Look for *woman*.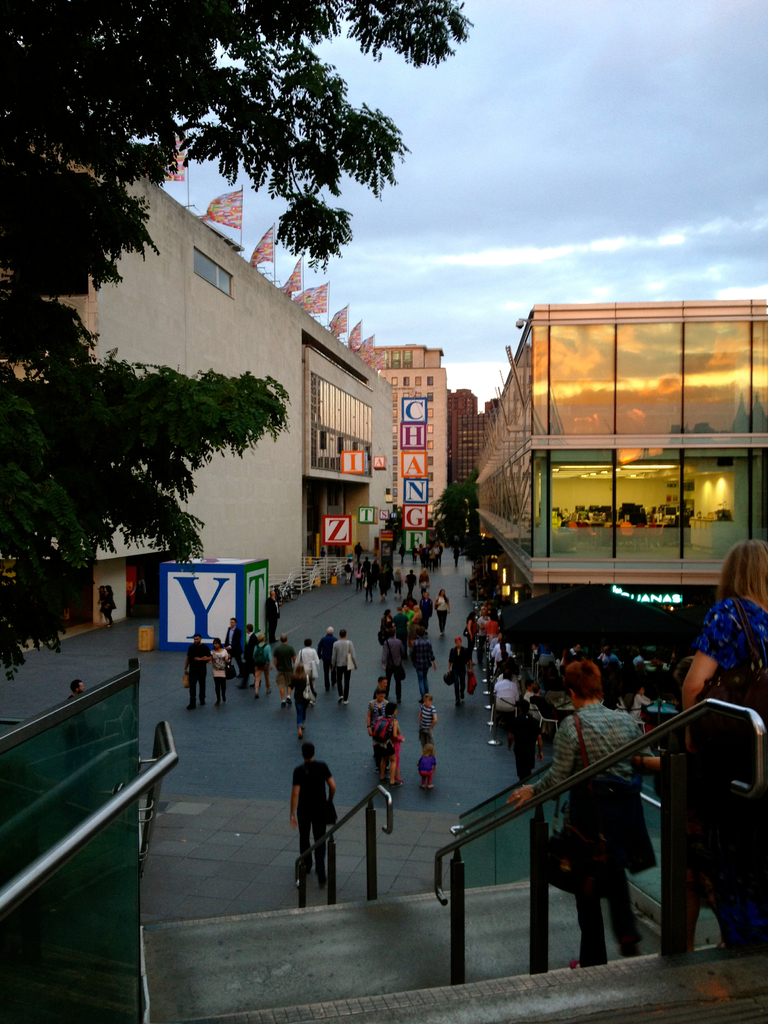
Found: x1=371, y1=557, x2=380, y2=588.
